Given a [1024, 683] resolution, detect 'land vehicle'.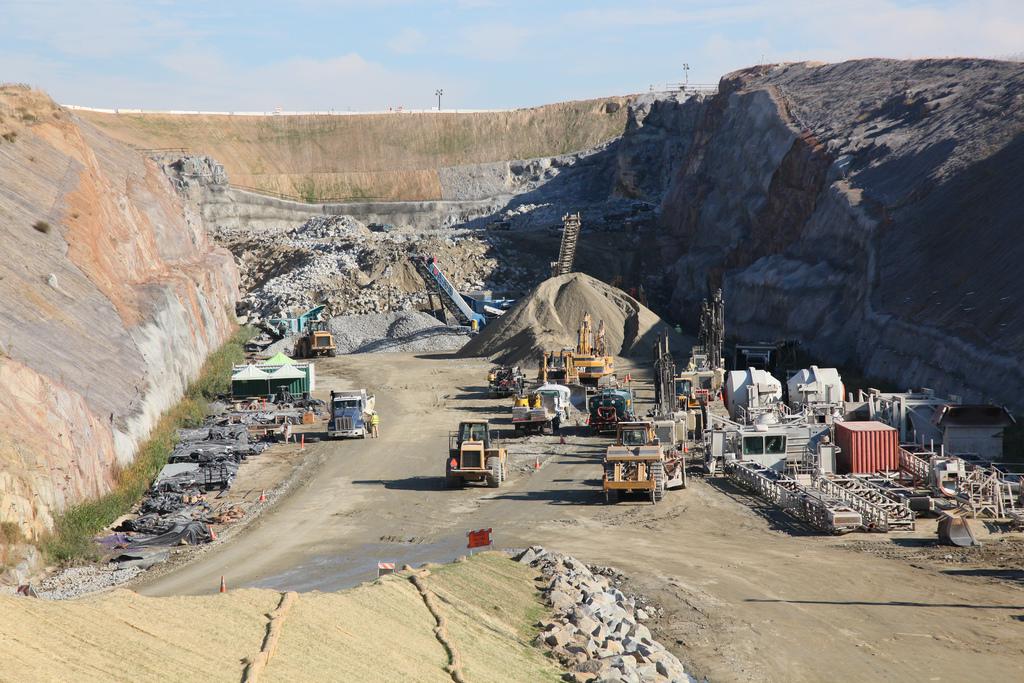
box=[294, 315, 336, 360].
